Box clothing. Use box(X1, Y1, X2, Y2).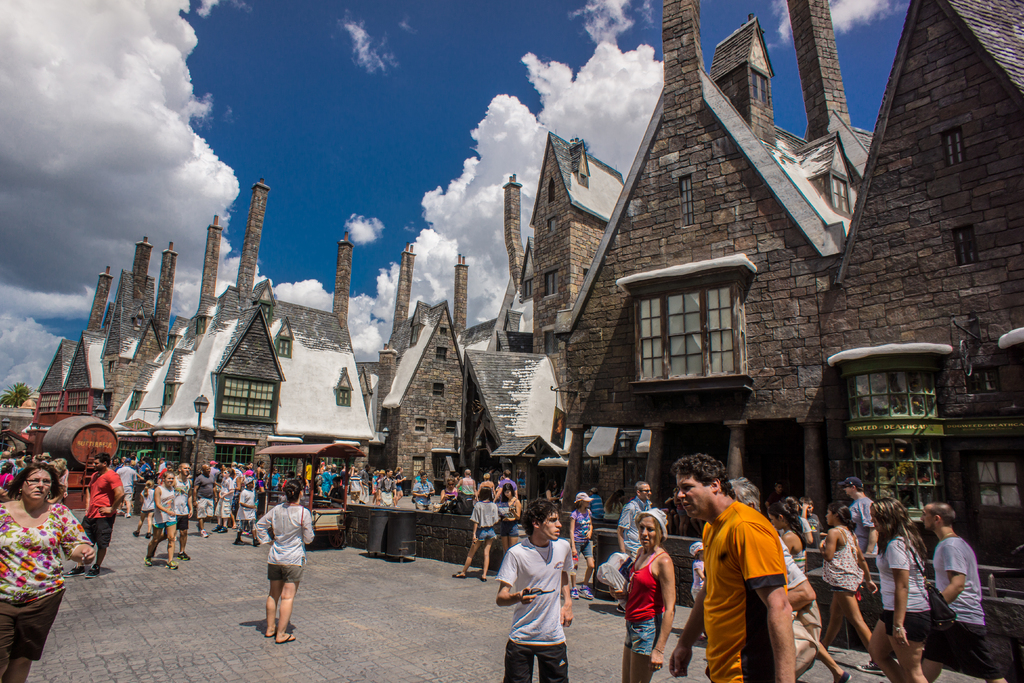
box(479, 481, 495, 500).
